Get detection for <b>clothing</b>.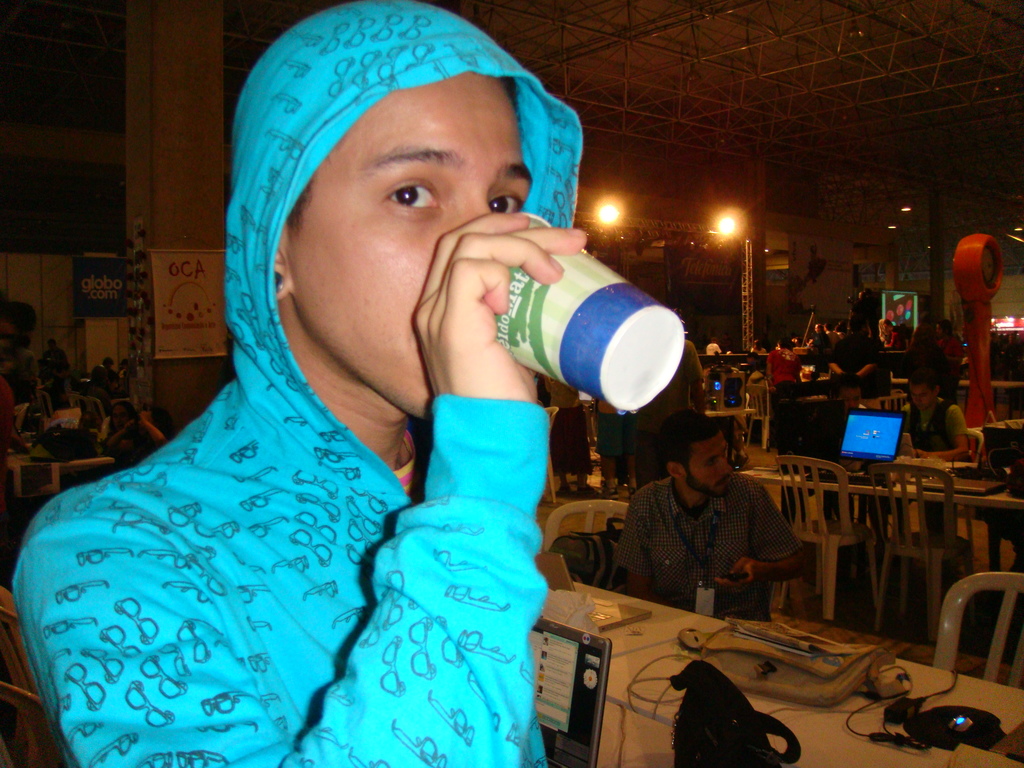
Detection: {"left": 762, "top": 348, "right": 803, "bottom": 393}.
